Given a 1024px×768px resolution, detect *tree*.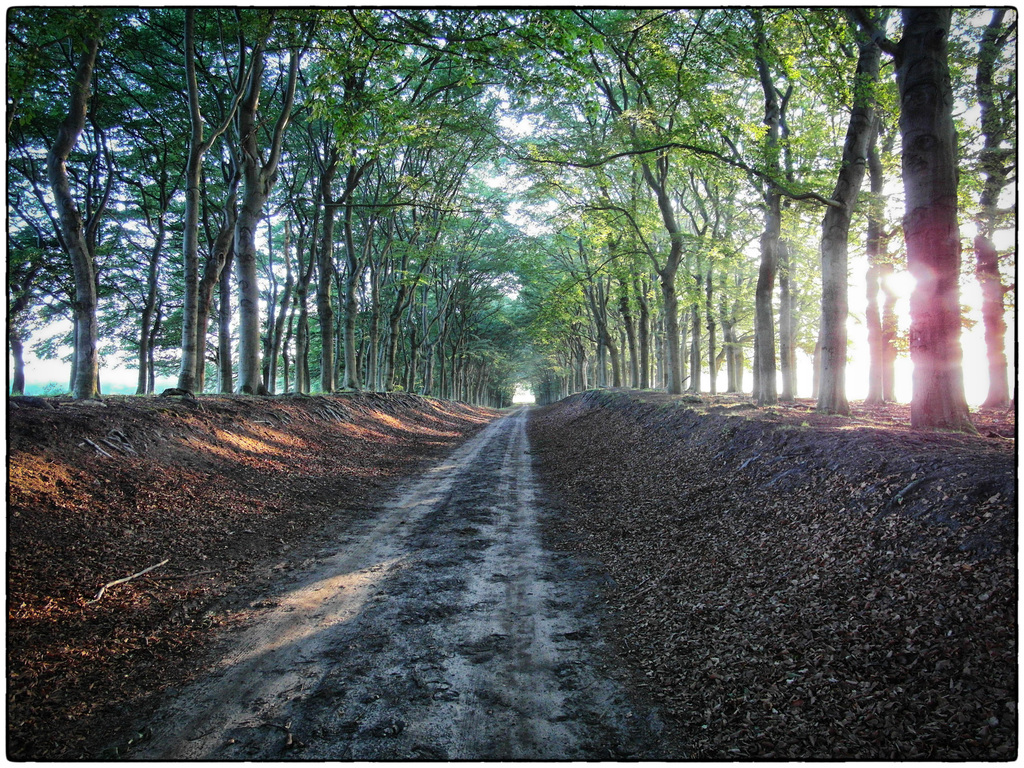
{"x1": 178, "y1": 0, "x2": 282, "y2": 403}.
